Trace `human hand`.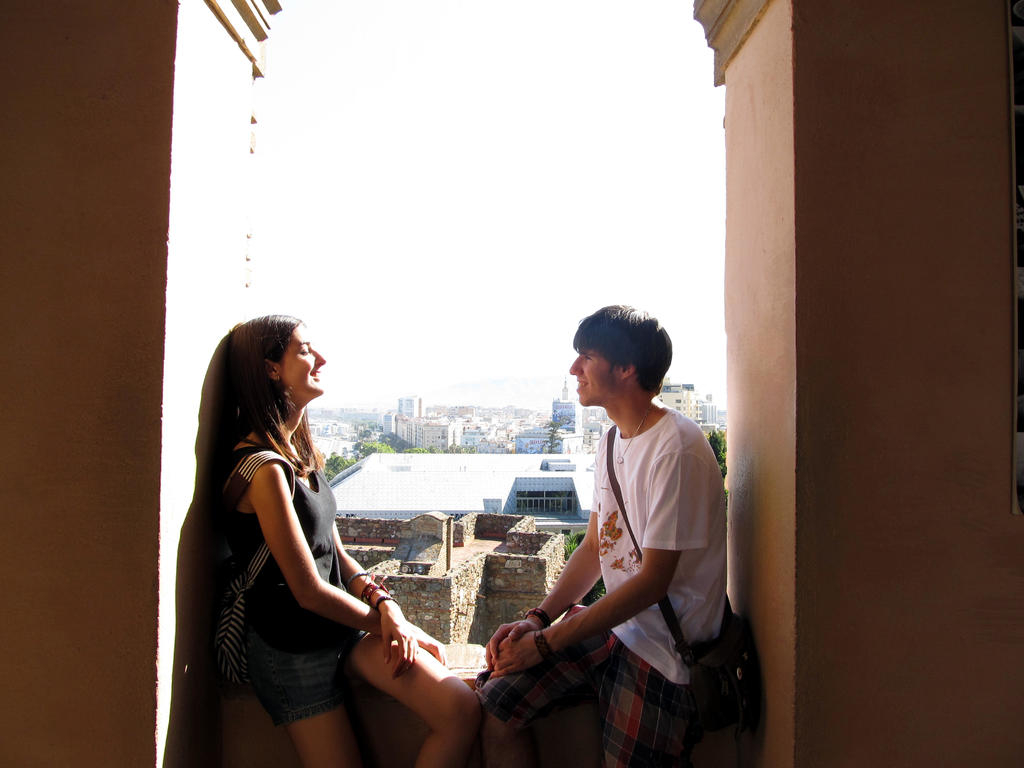
Traced to select_region(411, 627, 447, 665).
